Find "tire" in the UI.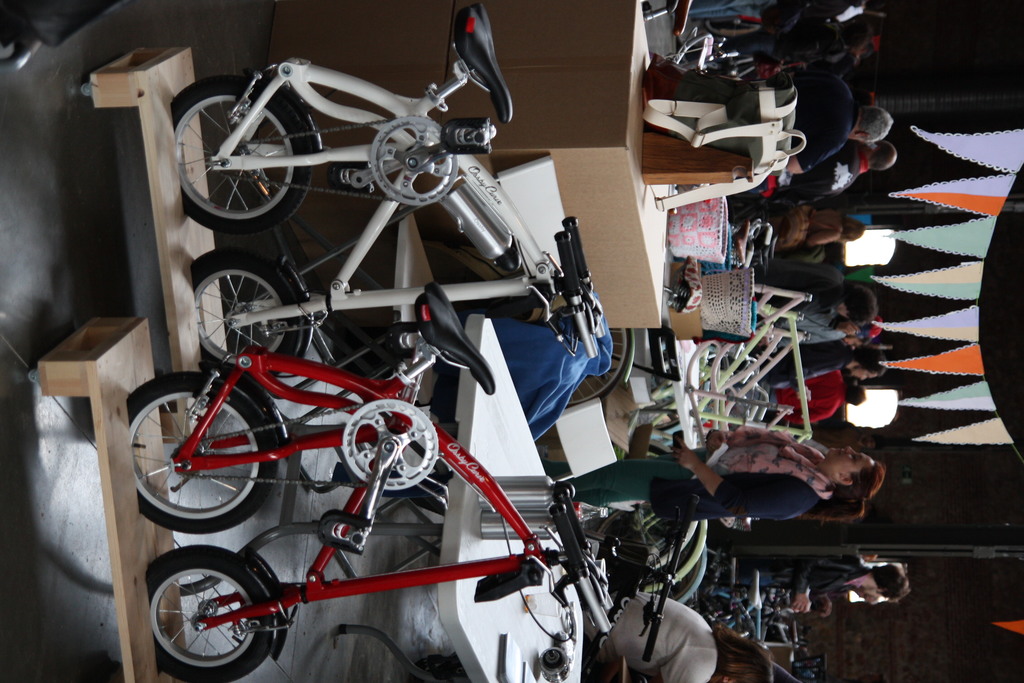
UI element at pyautogui.locateOnScreen(641, 523, 699, 587).
